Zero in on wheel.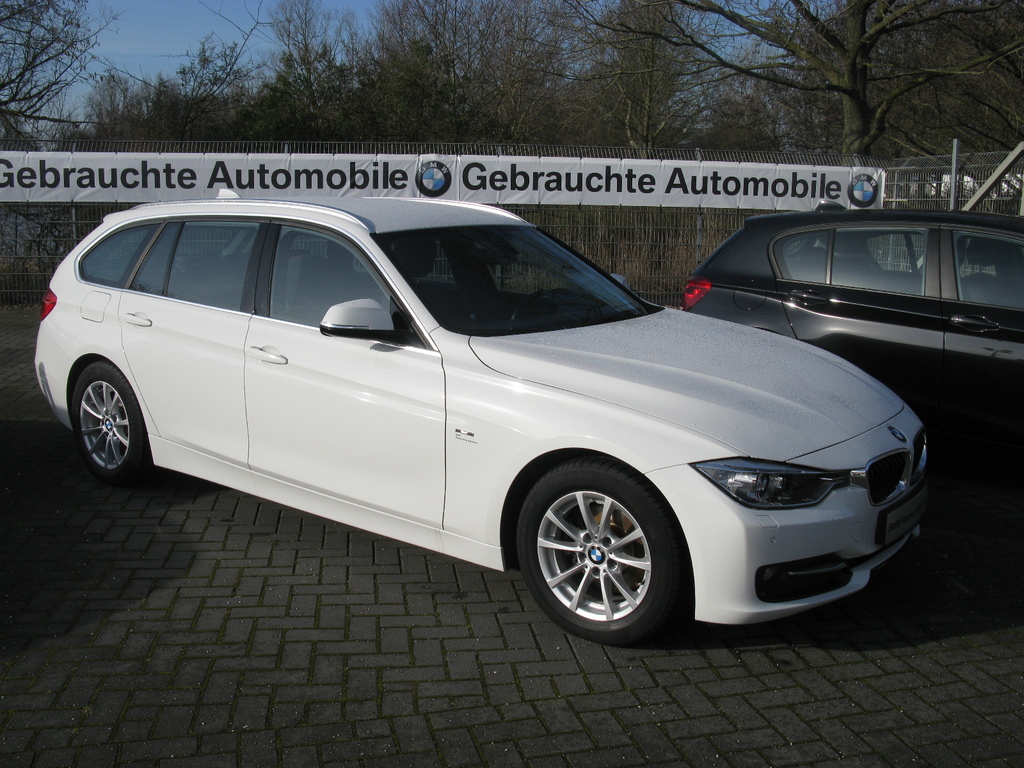
Zeroed in: [left=68, top=358, right=147, bottom=483].
